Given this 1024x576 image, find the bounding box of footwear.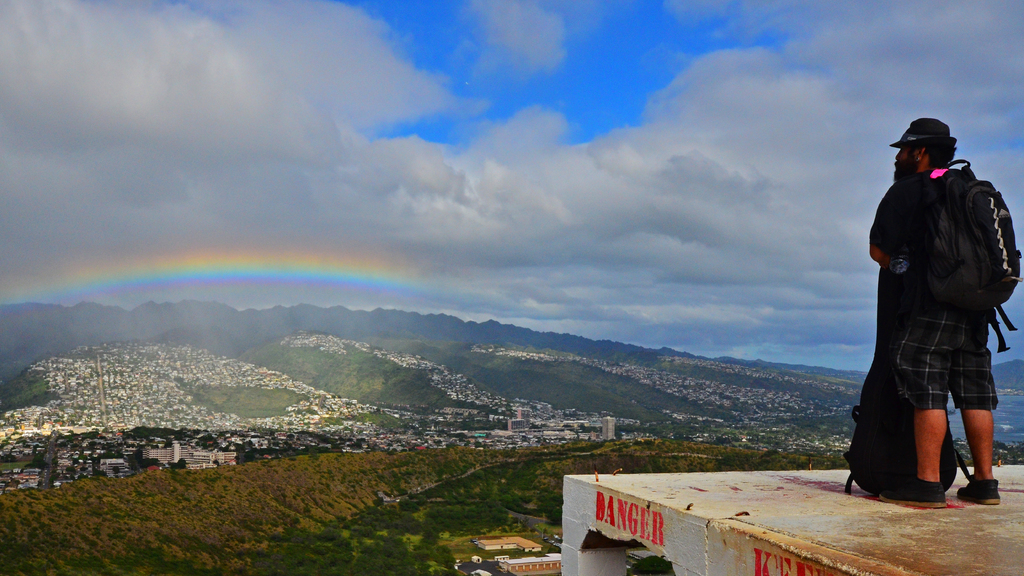
pyautogui.locateOnScreen(955, 474, 1002, 502).
